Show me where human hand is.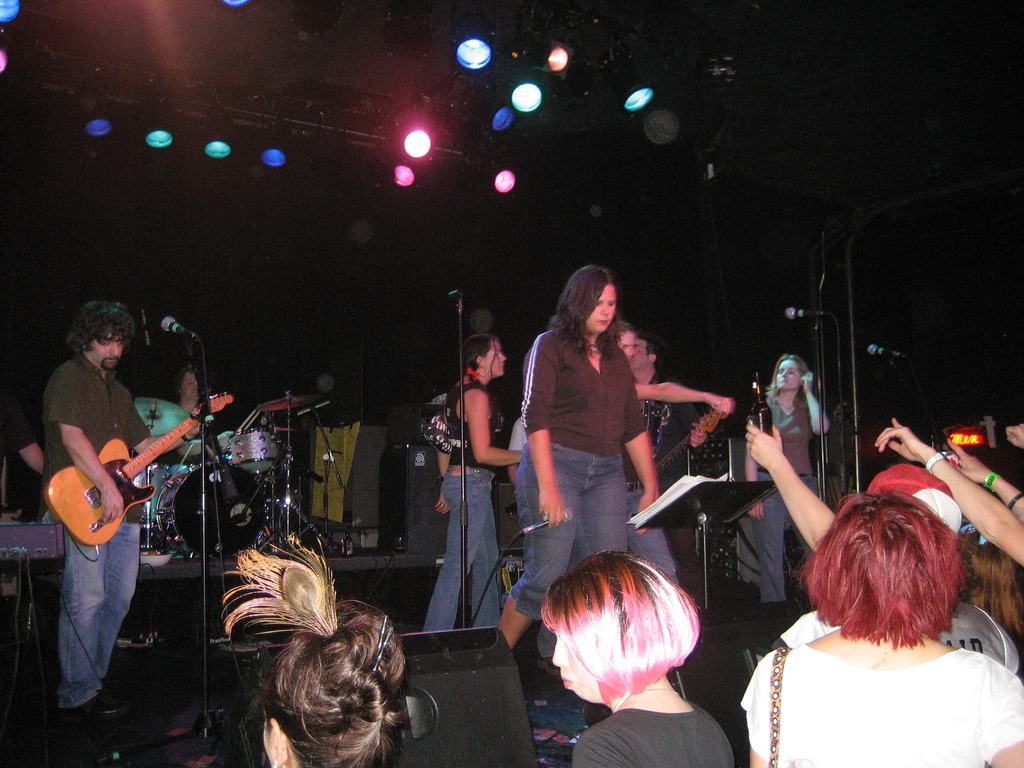
human hand is at (left=435, top=489, right=452, bottom=515).
